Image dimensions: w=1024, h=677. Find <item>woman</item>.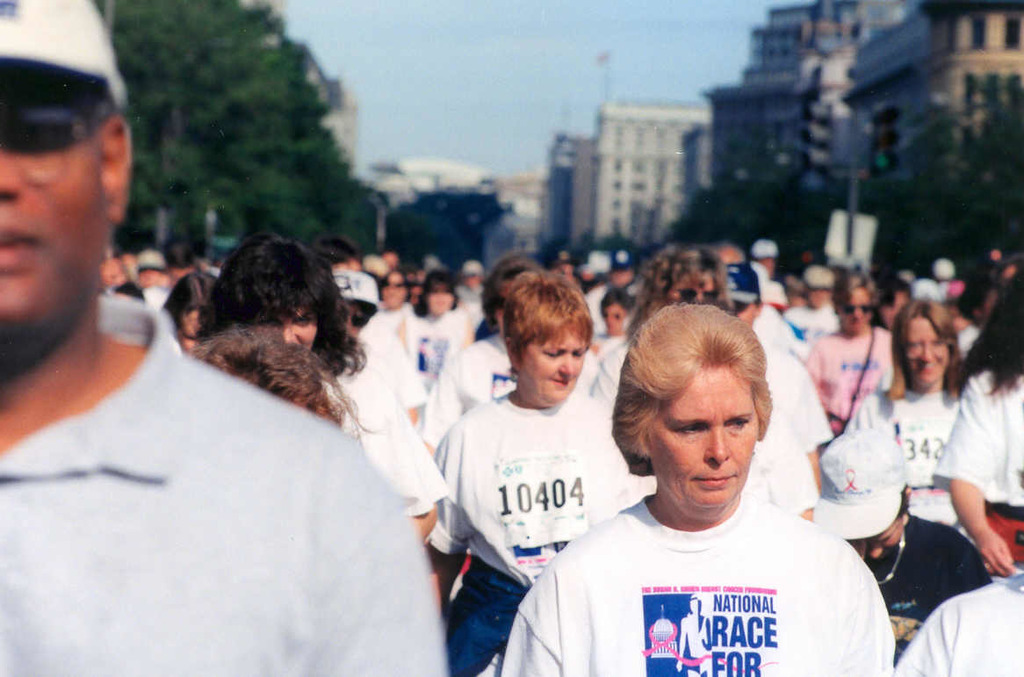
(left=422, top=271, right=650, bottom=676).
